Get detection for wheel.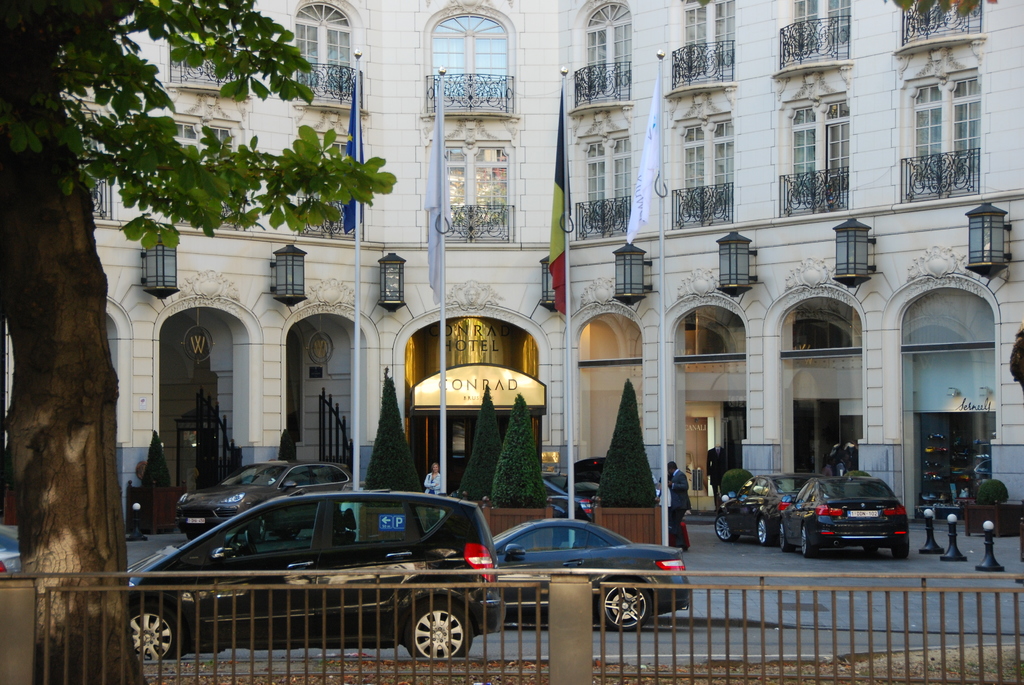
Detection: <bbox>716, 512, 735, 541</bbox>.
